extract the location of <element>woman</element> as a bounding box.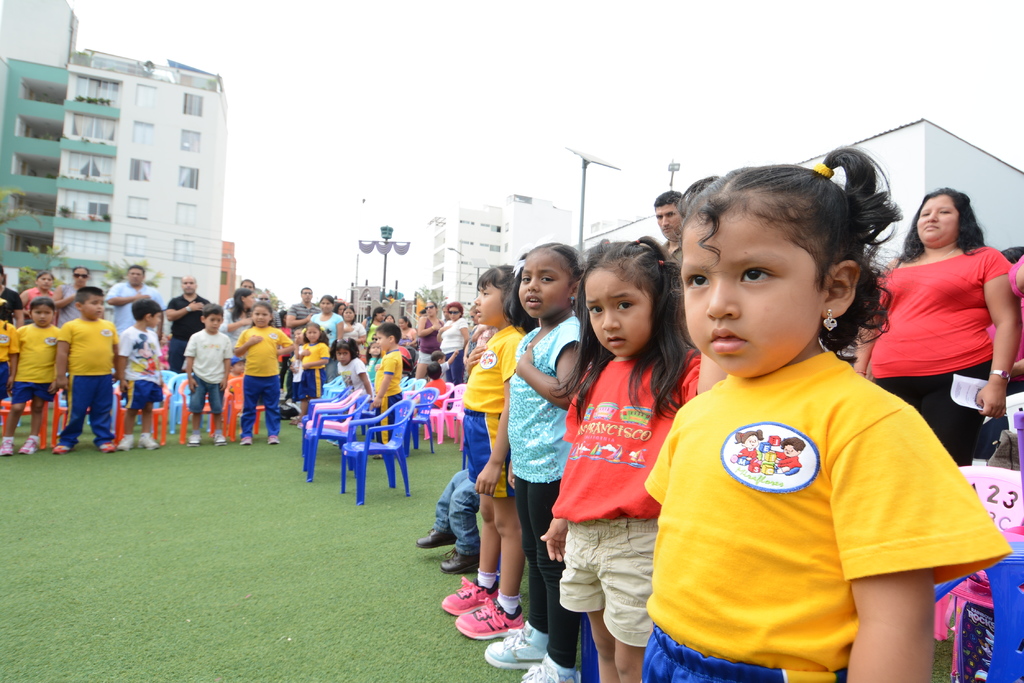
416, 301, 449, 387.
